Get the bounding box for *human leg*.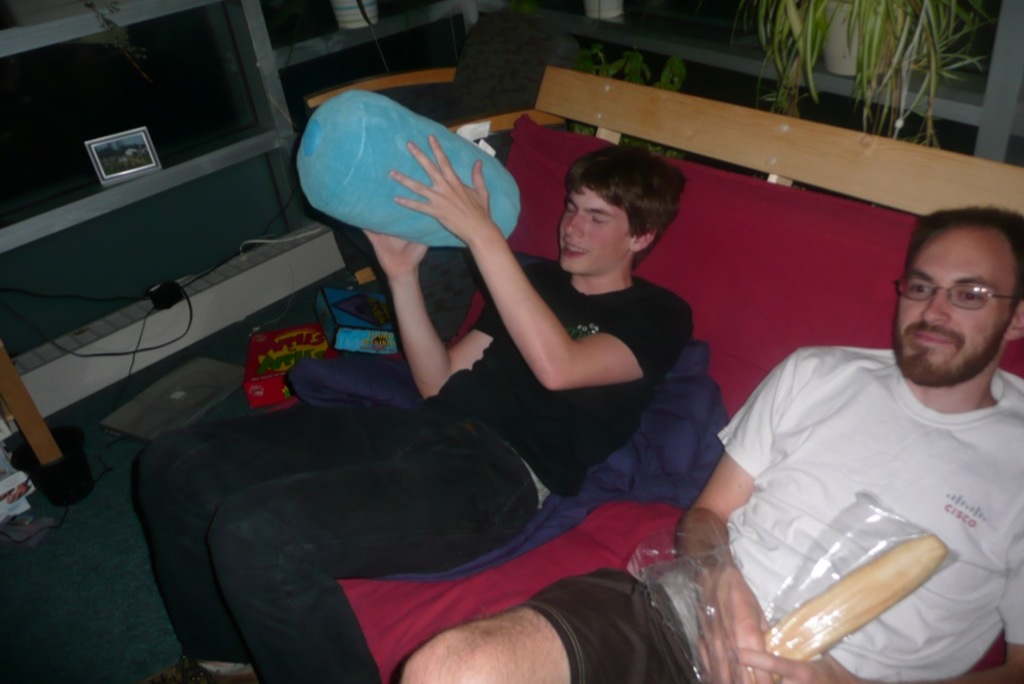
[left=221, top=416, right=540, bottom=683].
